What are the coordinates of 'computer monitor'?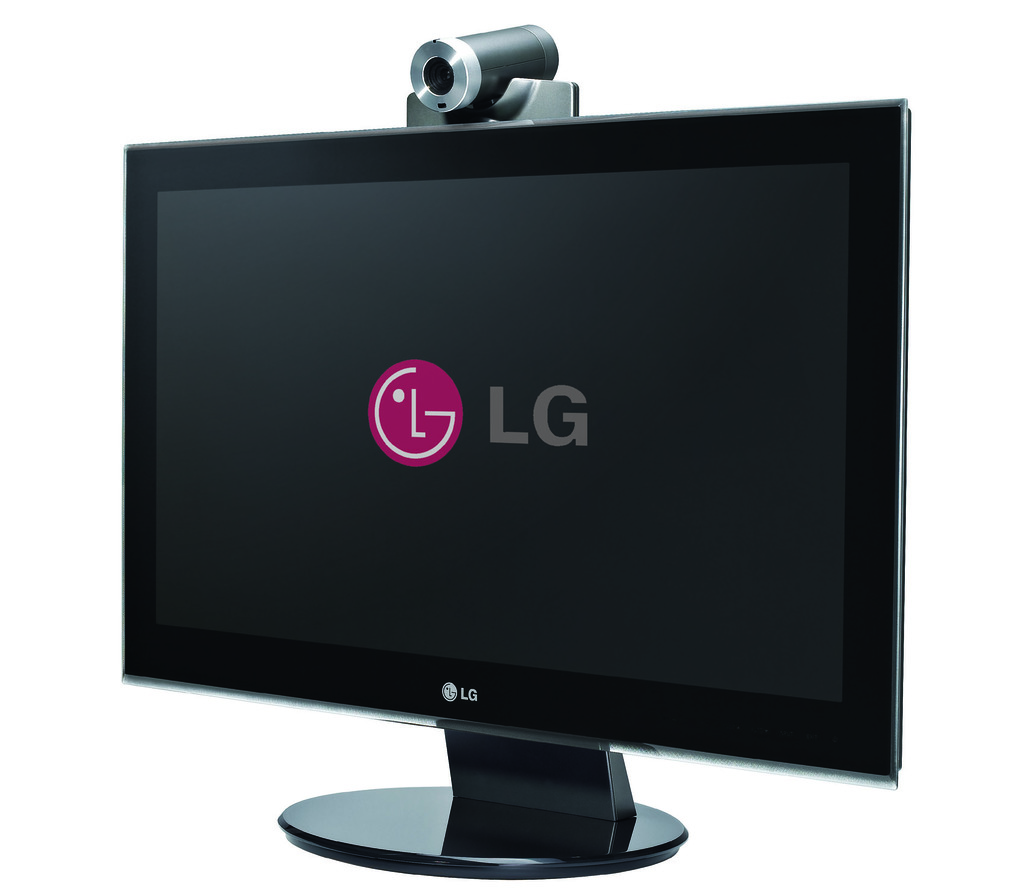
select_region(111, 96, 904, 774).
